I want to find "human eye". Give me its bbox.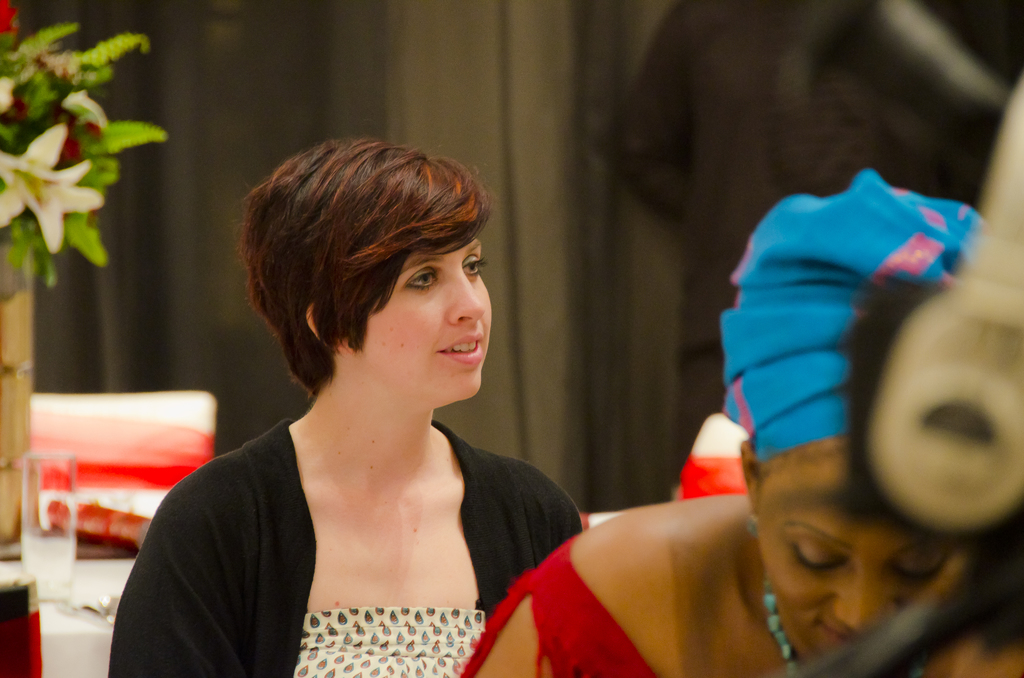
l=464, t=249, r=492, b=280.
